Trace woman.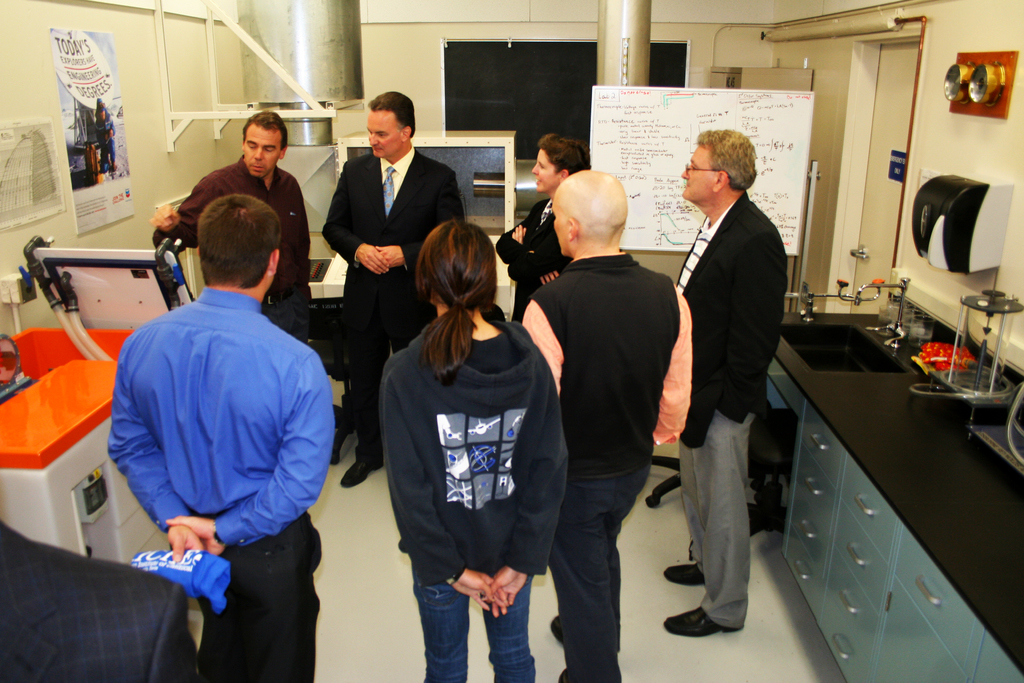
Traced to select_region(493, 131, 588, 323).
